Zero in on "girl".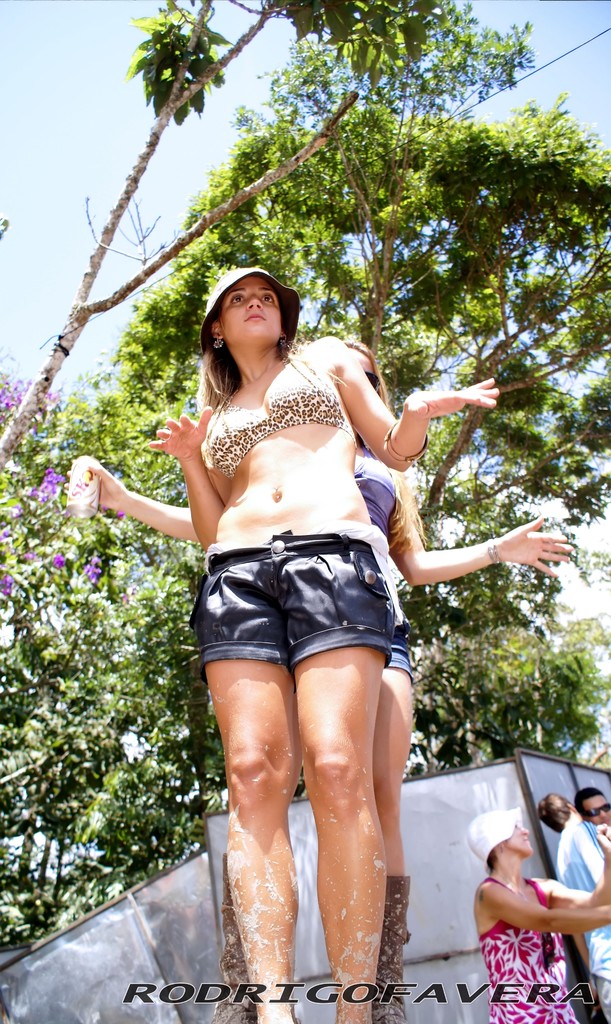
Zeroed in: pyautogui.locateOnScreen(147, 268, 499, 1023).
